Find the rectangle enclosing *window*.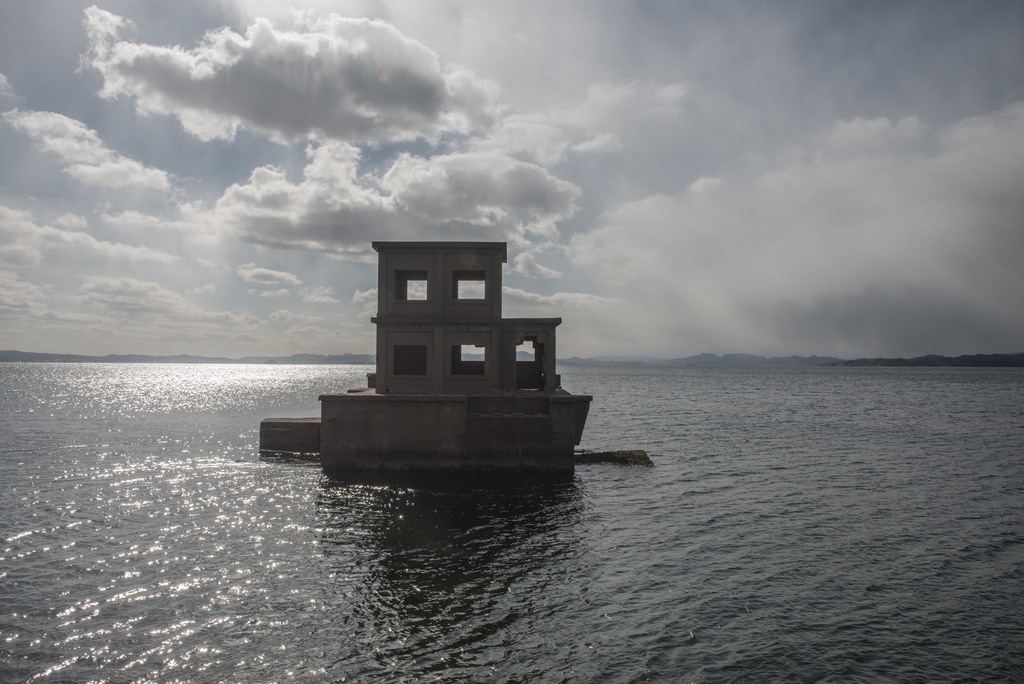
[454,348,487,373].
